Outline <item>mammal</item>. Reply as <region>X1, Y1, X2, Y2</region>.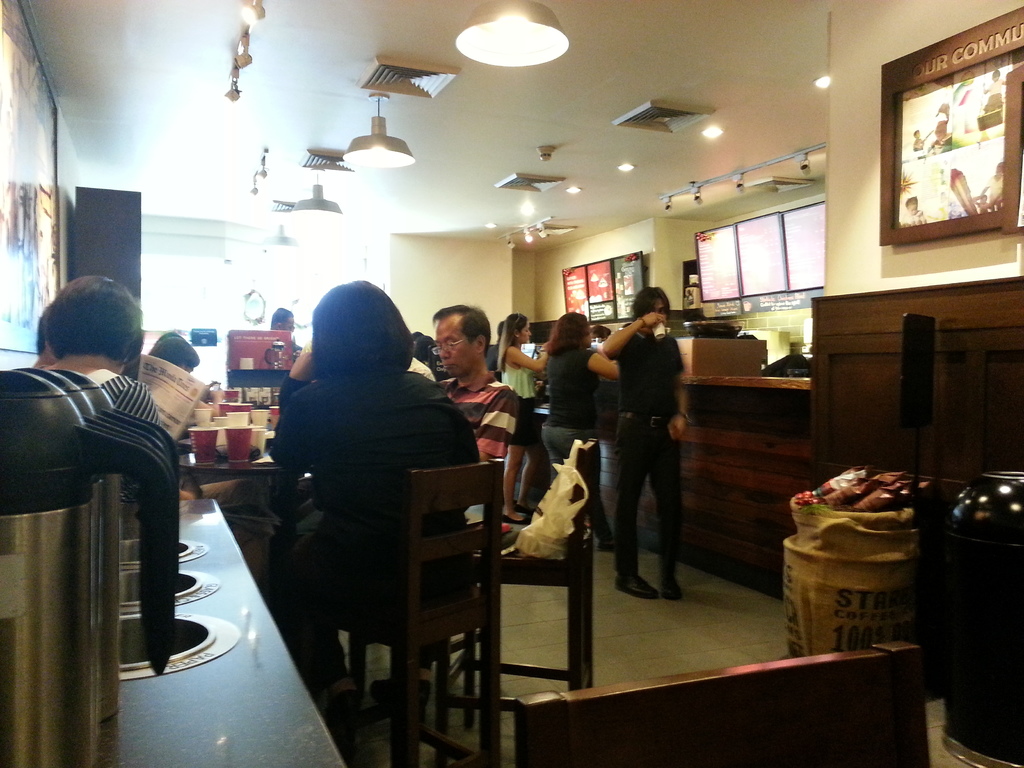
<region>268, 307, 306, 359</region>.
